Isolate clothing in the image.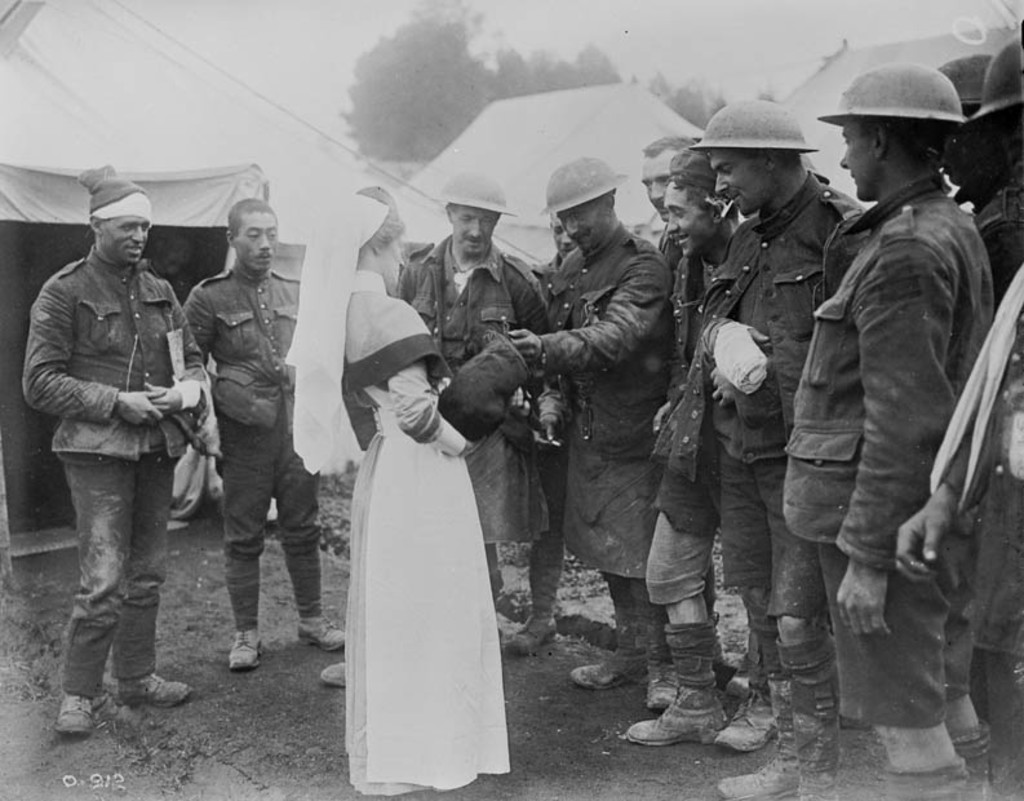
Isolated region: bbox=[656, 221, 754, 610].
